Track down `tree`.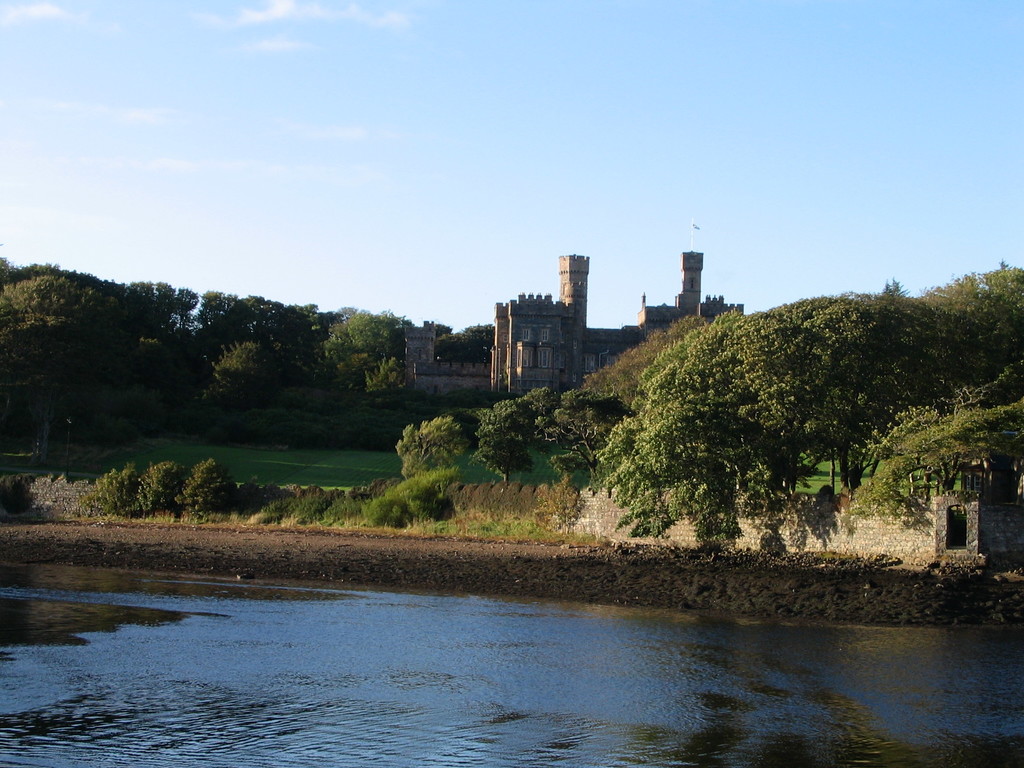
Tracked to 547, 249, 994, 554.
